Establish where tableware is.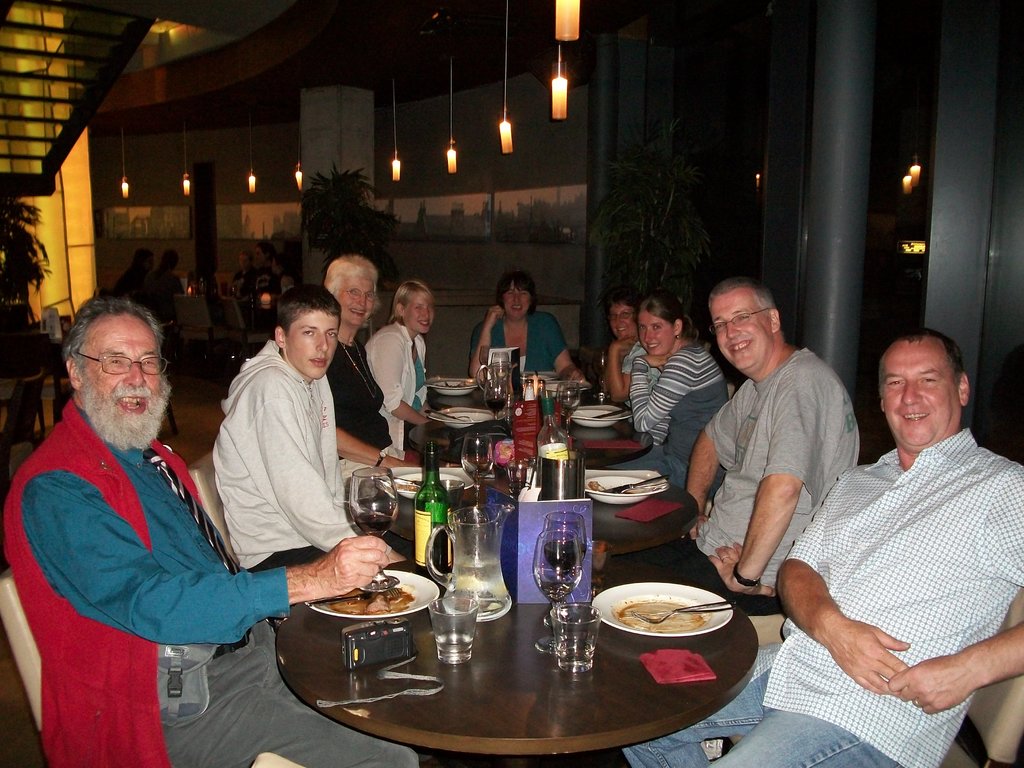
Established at Rect(523, 368, 564, 384).
